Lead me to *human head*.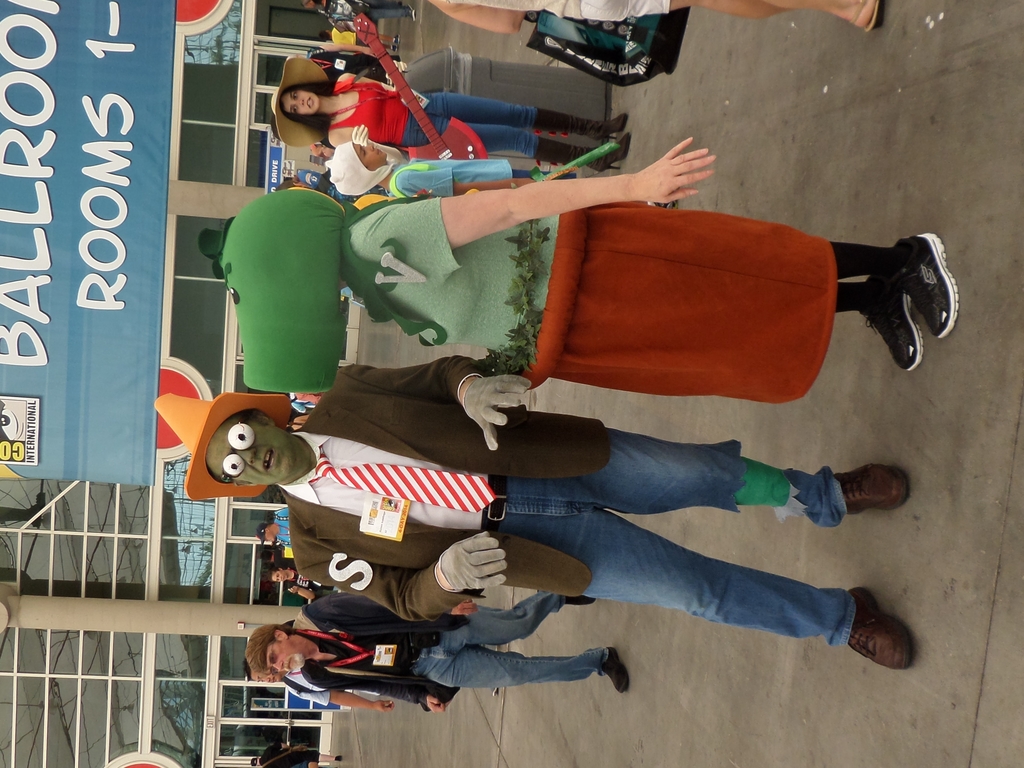
Lead to 205:408:300:508.
